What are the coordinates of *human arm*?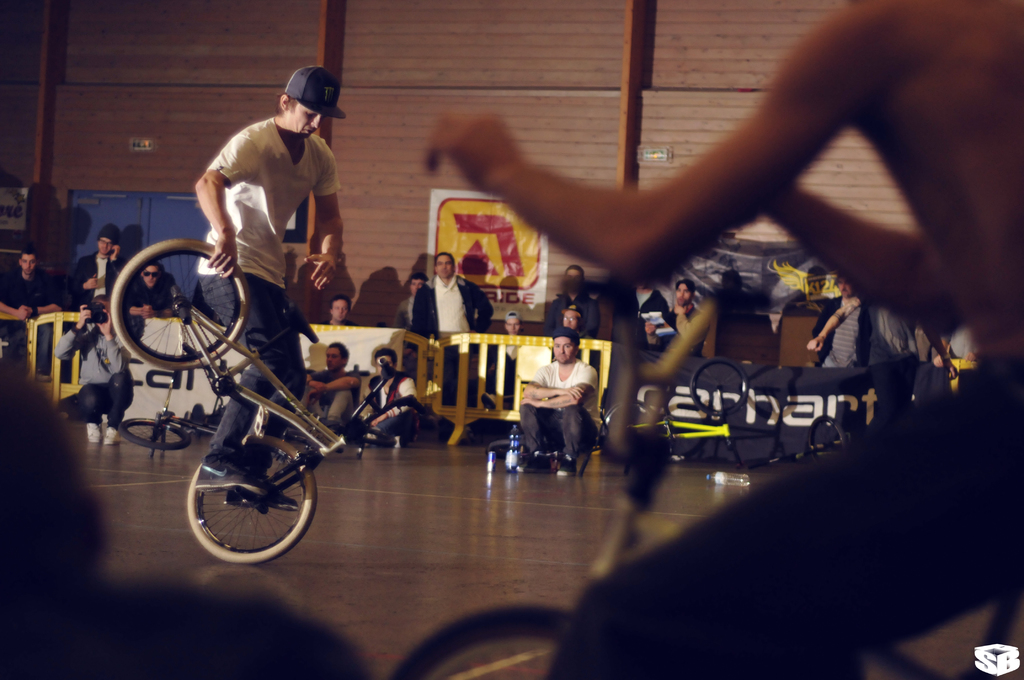
box=[470, 287, 492, 334].
